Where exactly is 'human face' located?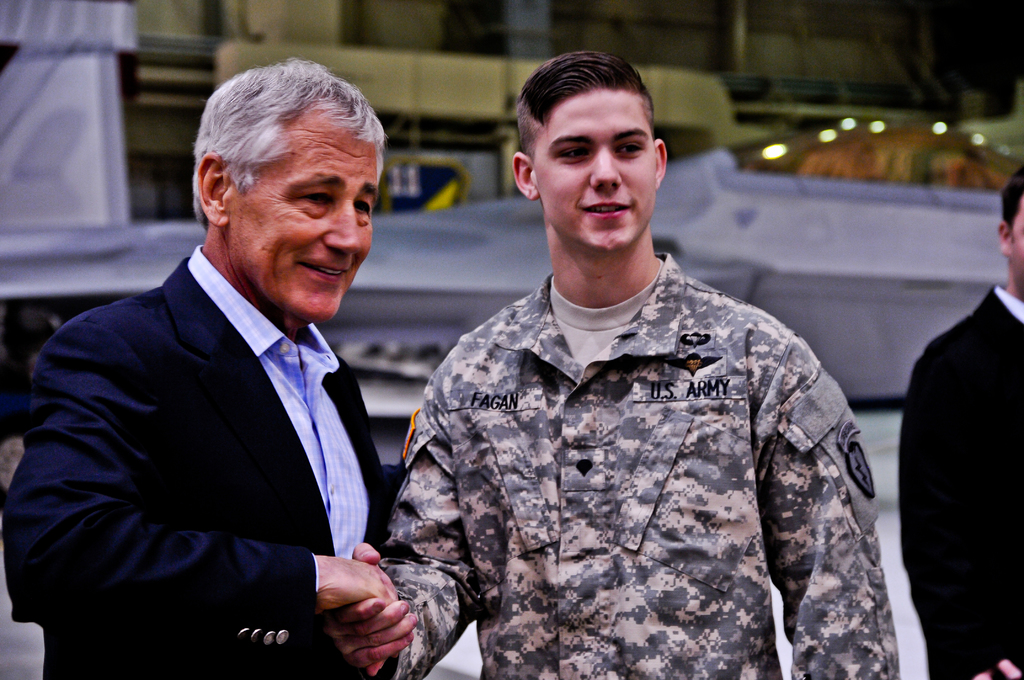
Its bounding box is 1010 194 1023 298.
